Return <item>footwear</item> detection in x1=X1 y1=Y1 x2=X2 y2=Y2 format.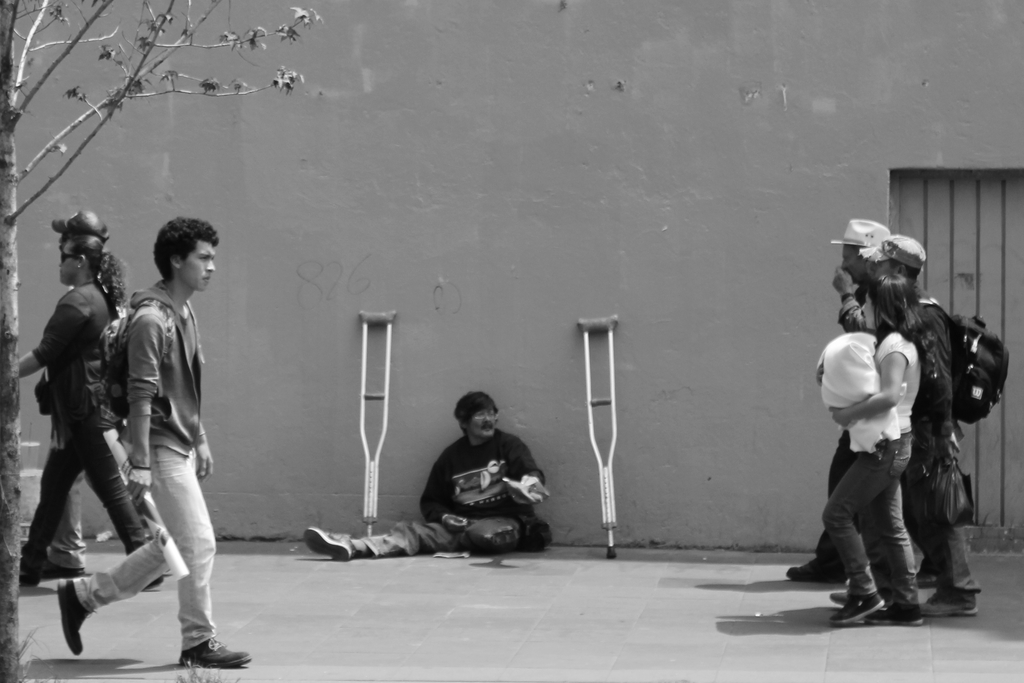
x1=791 y1=554 x2=849 y2=583.
